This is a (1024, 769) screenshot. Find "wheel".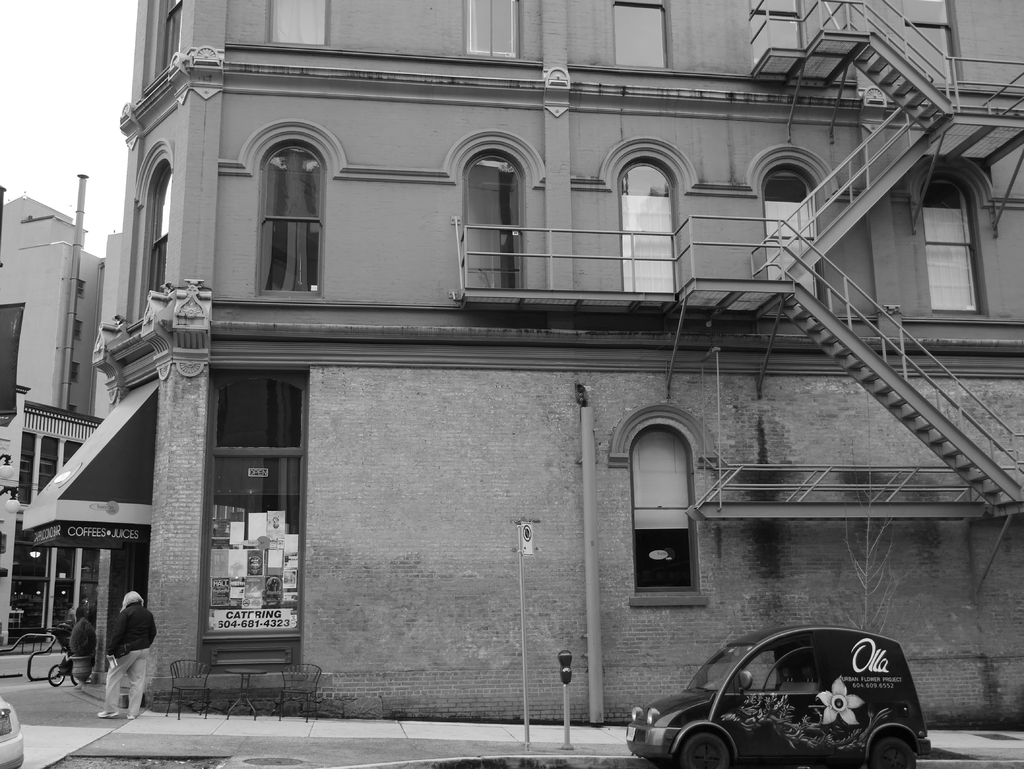
Bounding box: box=[678, 732, 729, 768].
